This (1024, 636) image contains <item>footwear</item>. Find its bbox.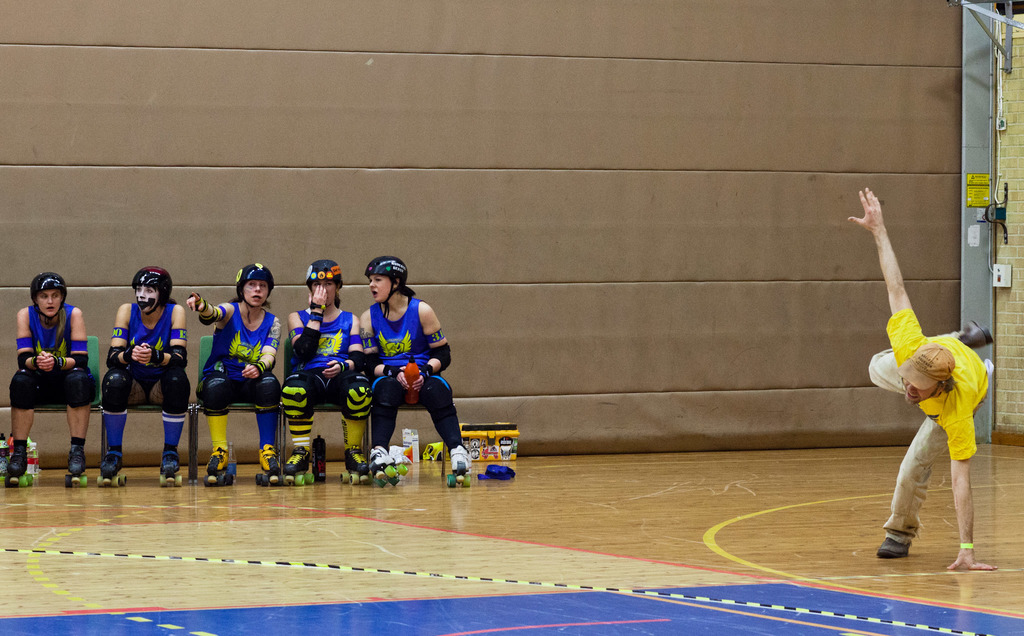
box(257, 445, 278, 473).
